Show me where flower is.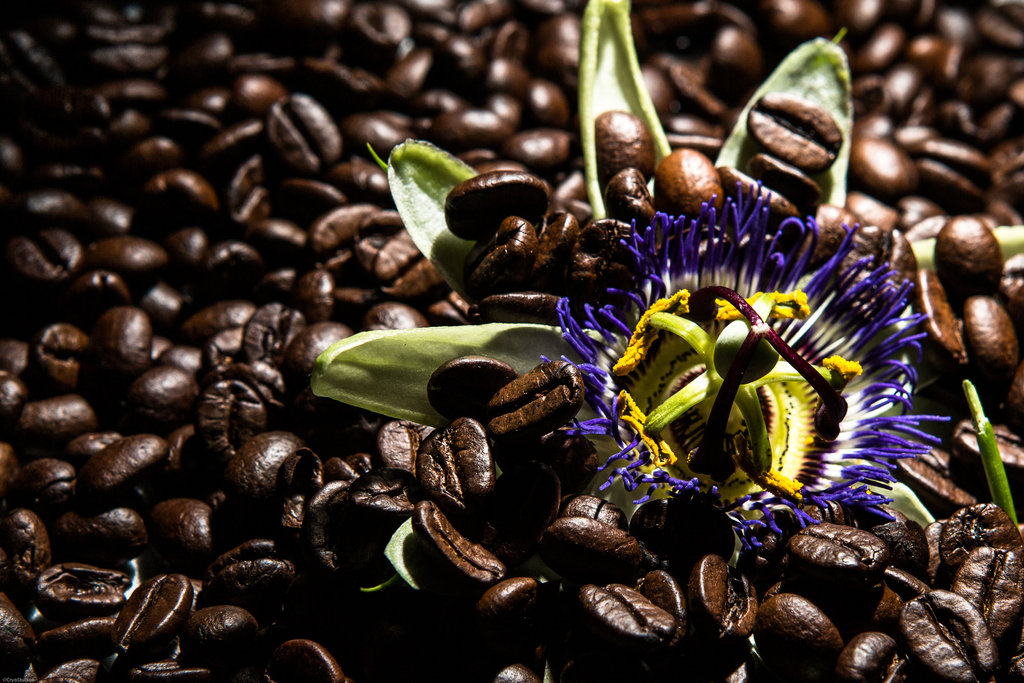
flower is at crop(556, 167, 970, 523).
